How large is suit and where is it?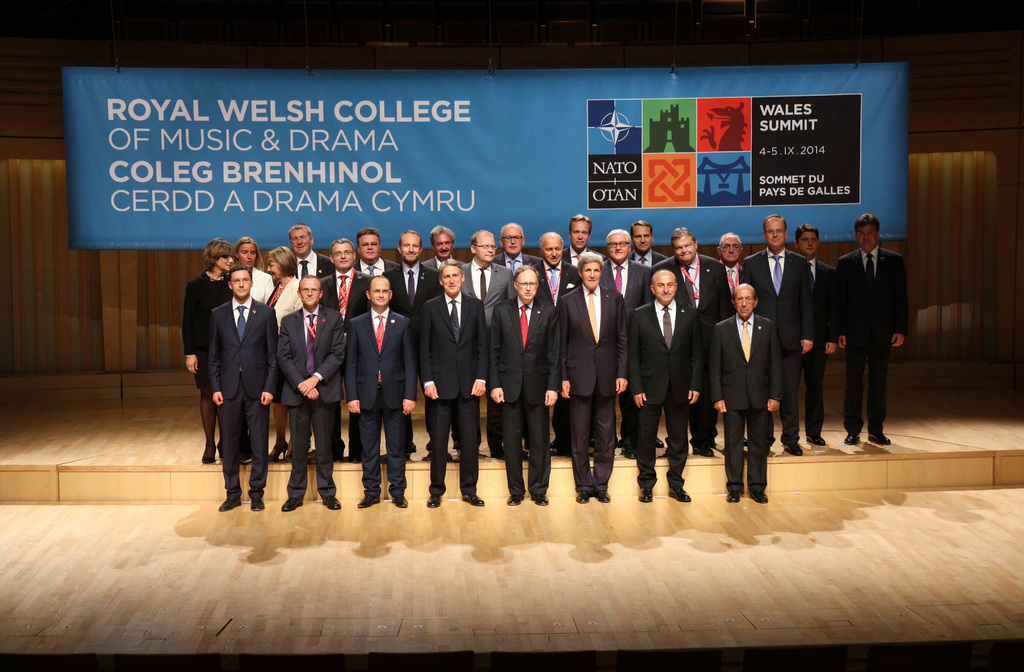
Bounding box: crop(531, 260, 580, 447).
